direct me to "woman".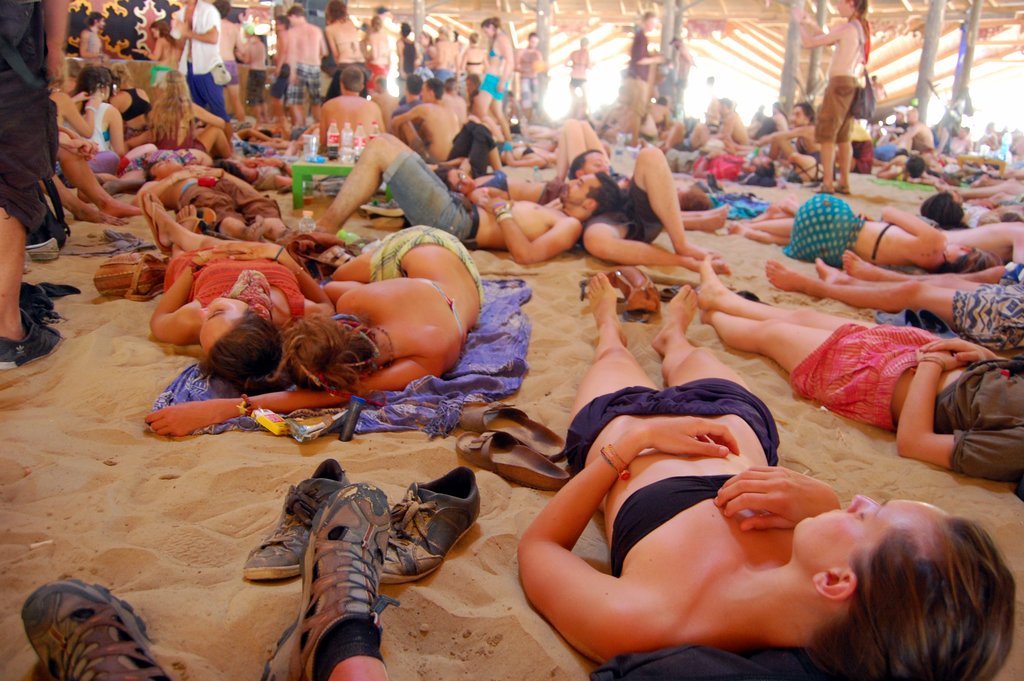
Direction: region(145, 225, 481, 434).
